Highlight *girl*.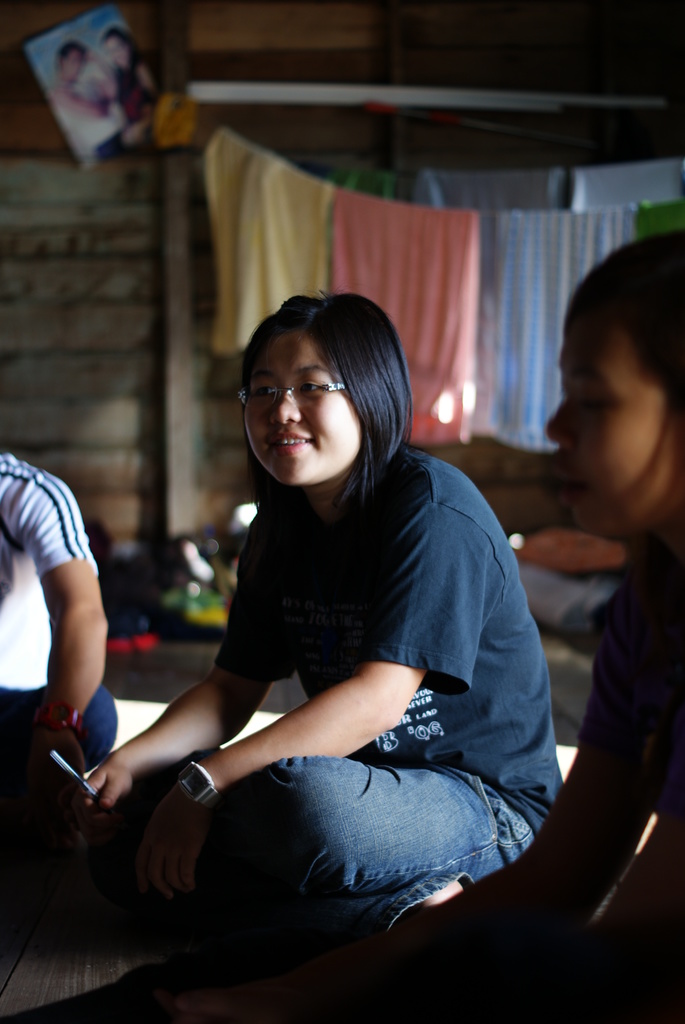
Highlighted region: BBox(398, 230, 684, 1023).
